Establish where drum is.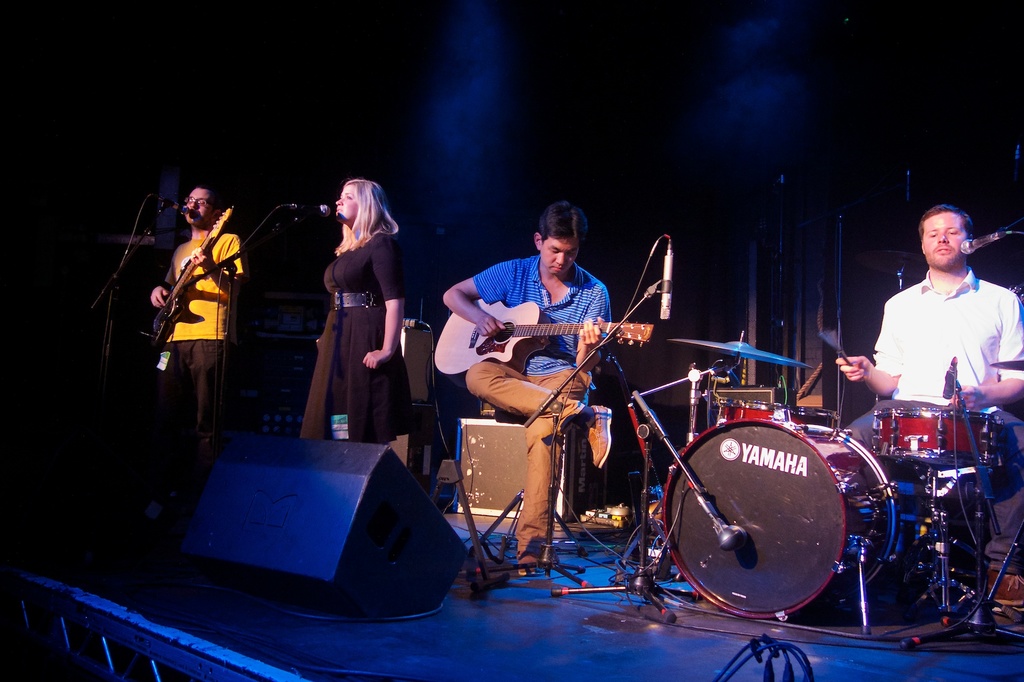
Established at BBox(865, 405, 1005, 467).
